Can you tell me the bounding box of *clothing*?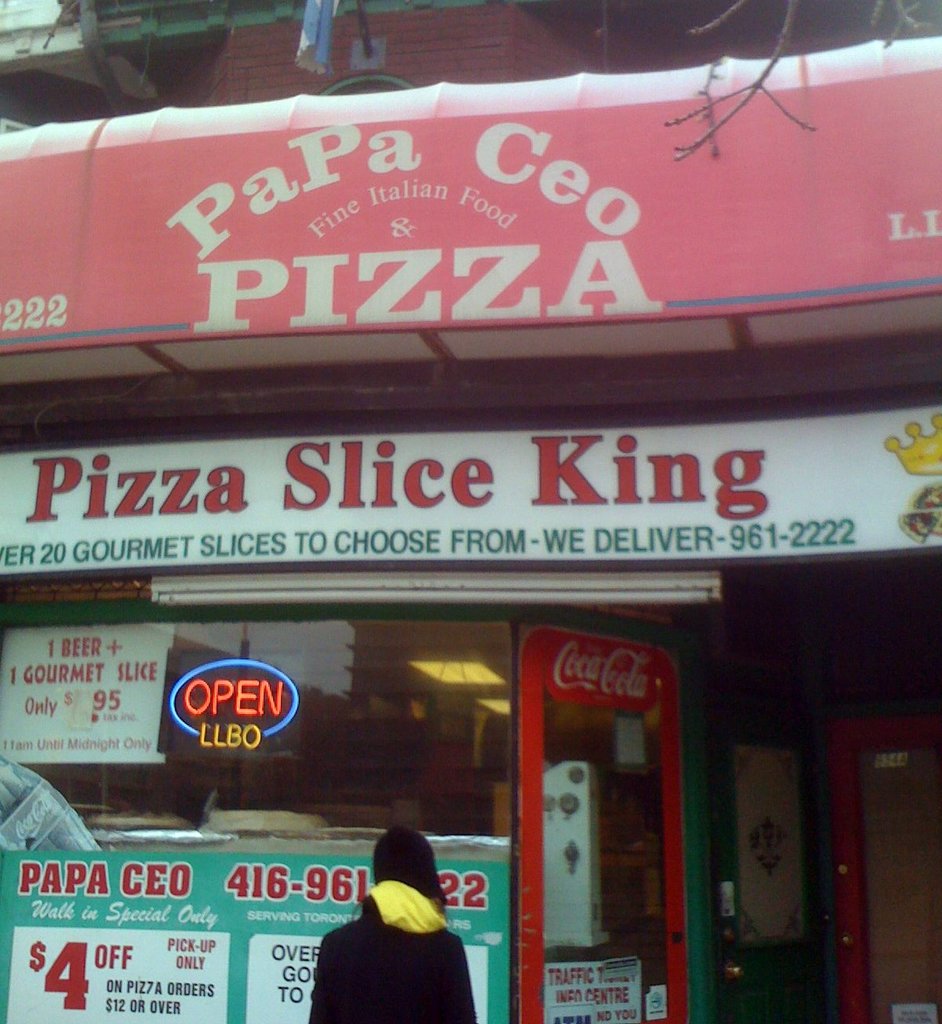
{"left": 322, "top": 836, "right": 473, "bottom": 1007}.
